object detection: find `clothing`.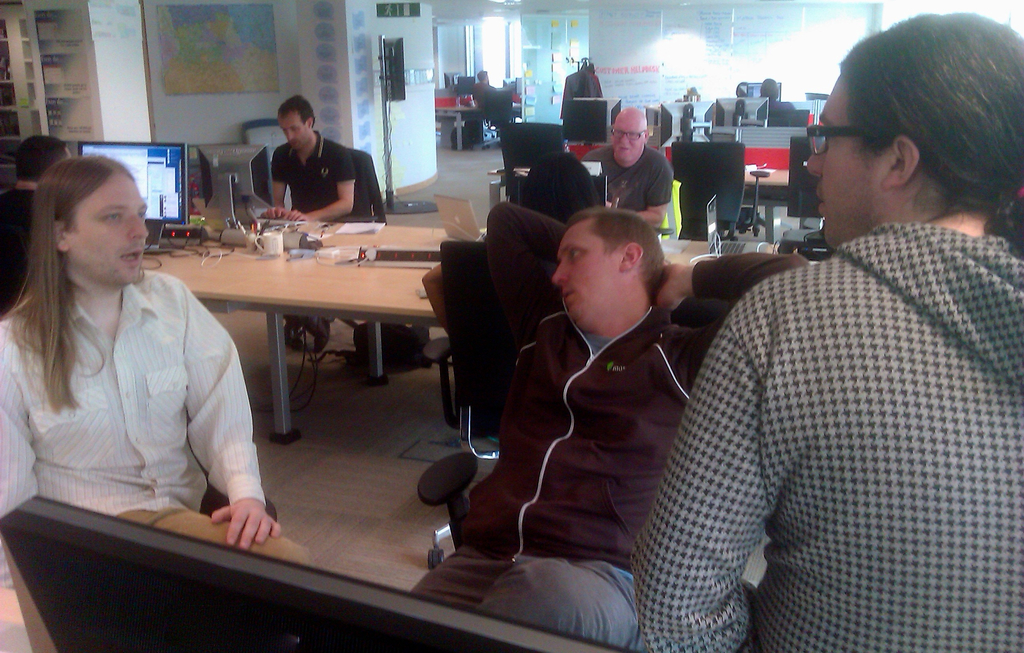
765,100,793,115.
